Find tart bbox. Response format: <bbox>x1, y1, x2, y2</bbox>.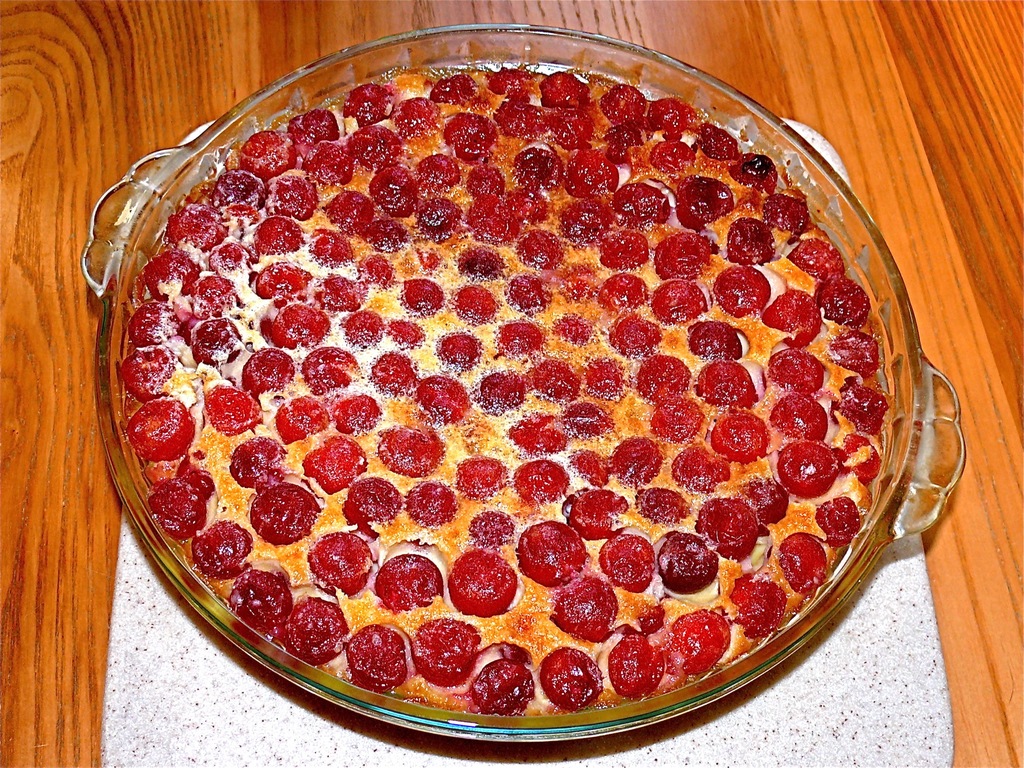
<bbox>139, 10, 901, 746</bbox>.
